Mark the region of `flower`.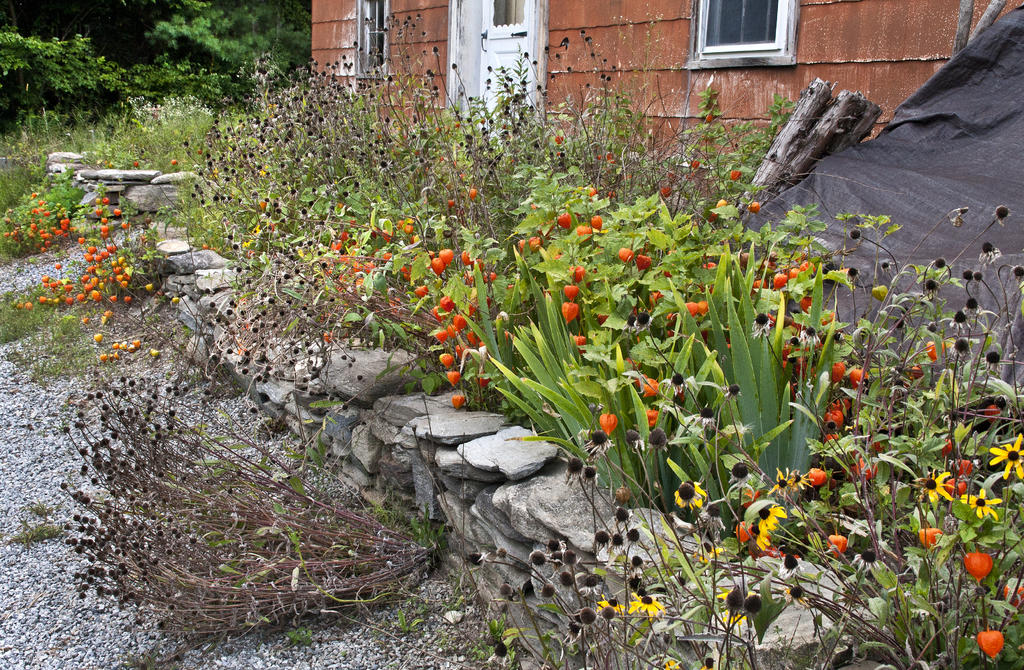
Region: {"left": 824, "top": 534, "right": 853, "bottom": 560}.
